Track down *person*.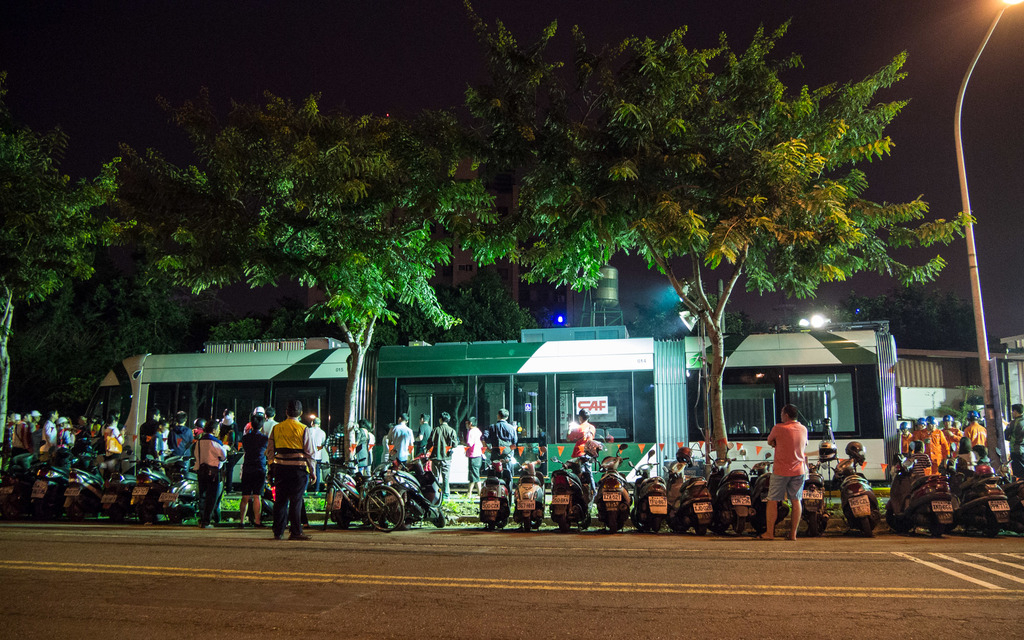
Tracked to (x1=387, y1=413, x2=415, y2=469).
